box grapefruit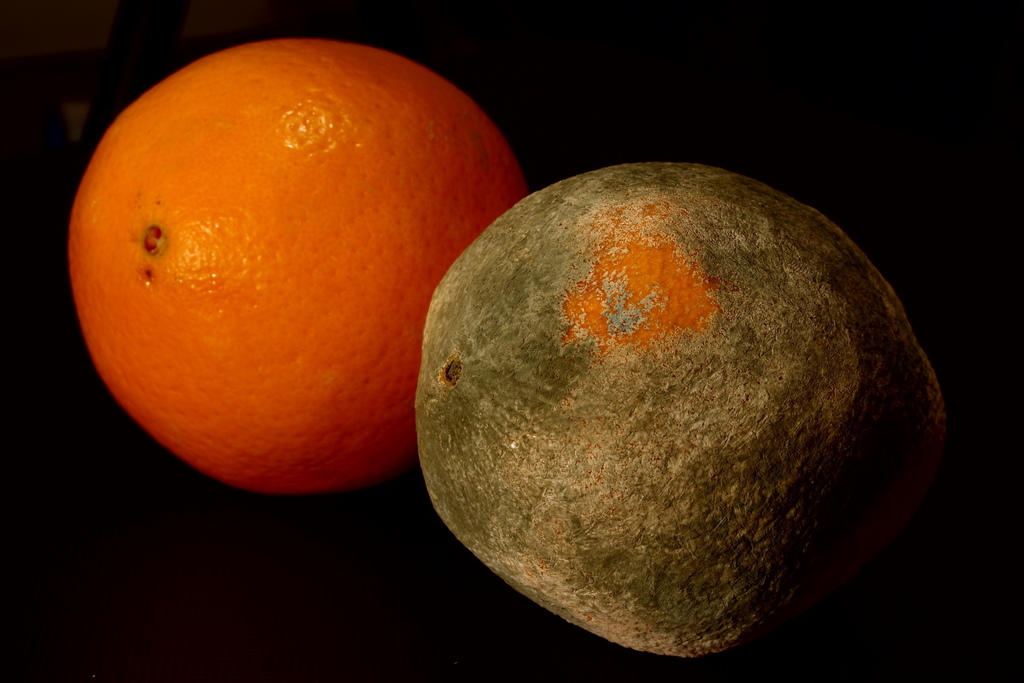
BBox(66, 33, 530, 496)
